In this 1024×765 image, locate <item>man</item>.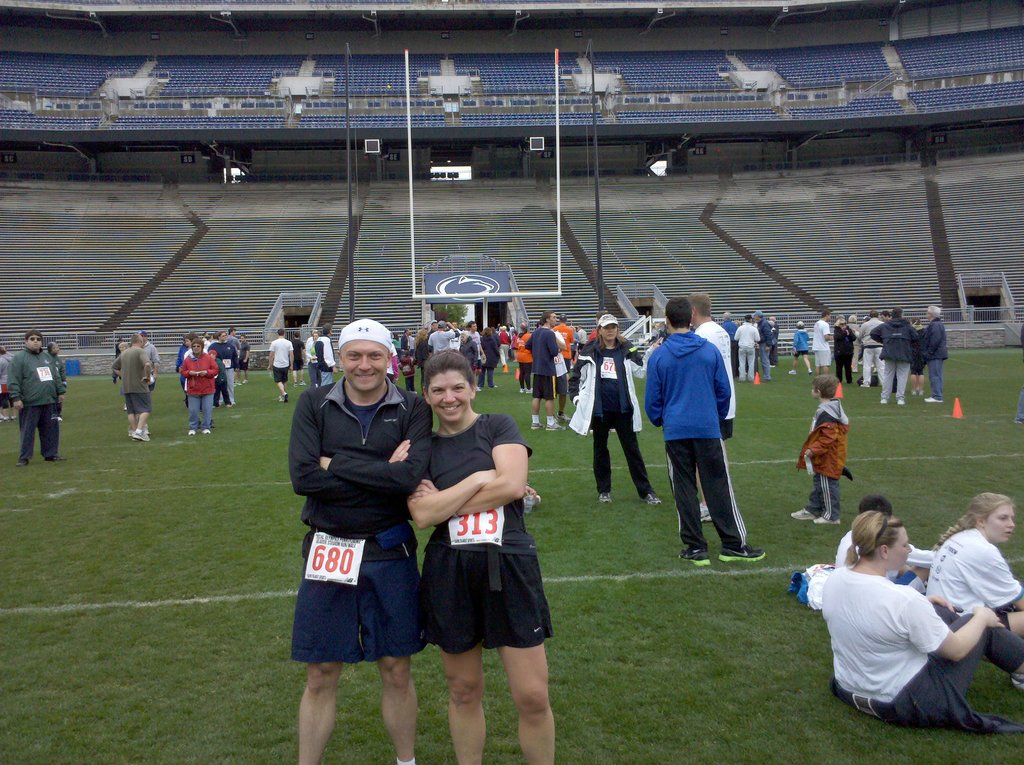
Bounding box: [224,328,241,387].
